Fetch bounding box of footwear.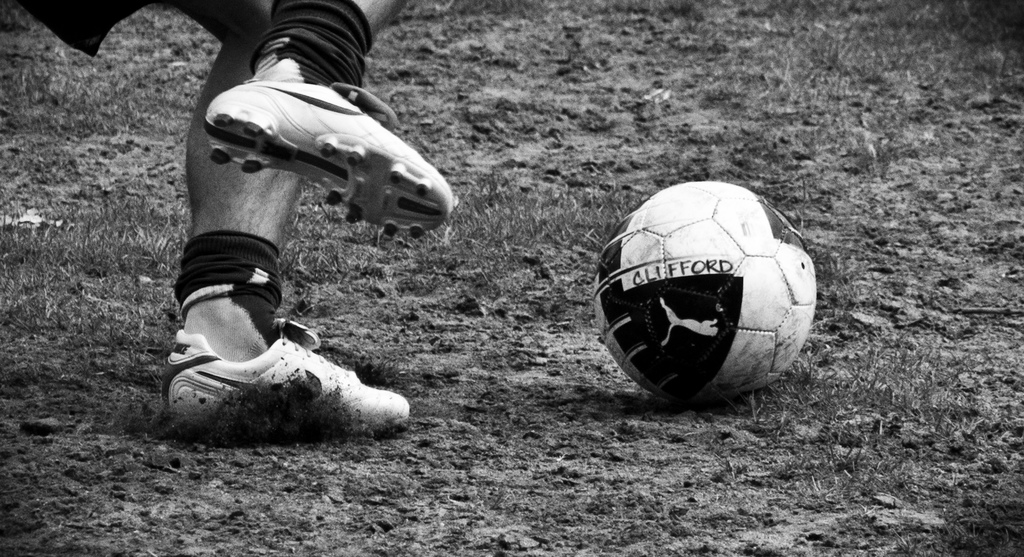
Bbox: 205/80/457/242.
